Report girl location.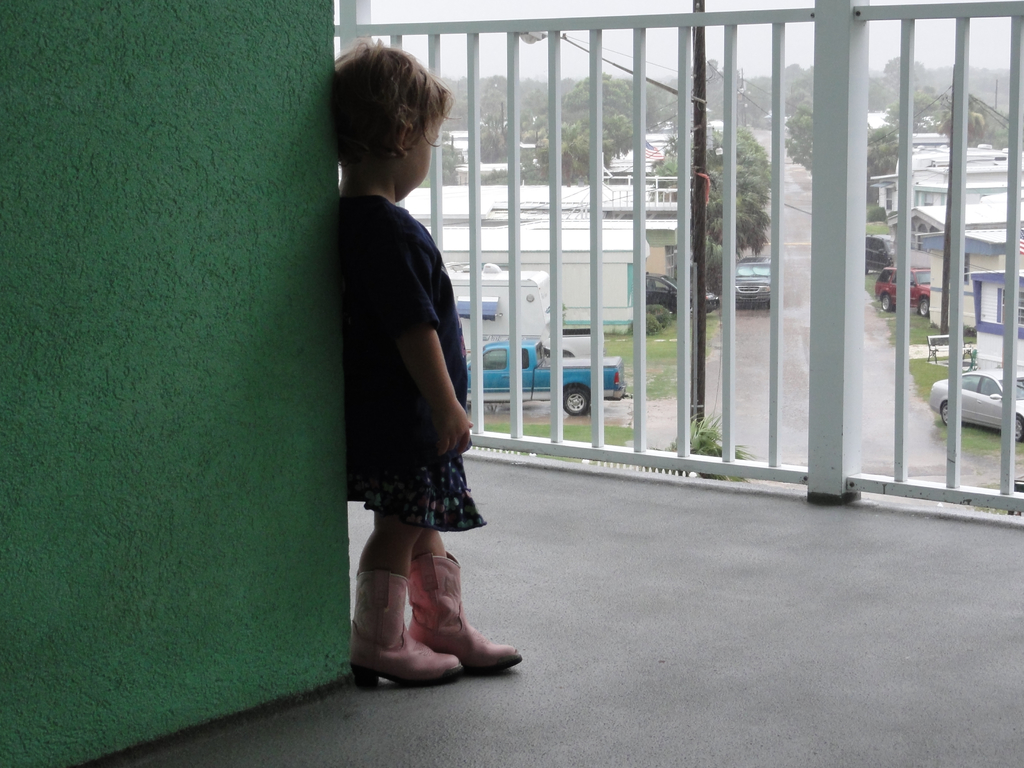
Report: box=[332, 33, 520, 687].
